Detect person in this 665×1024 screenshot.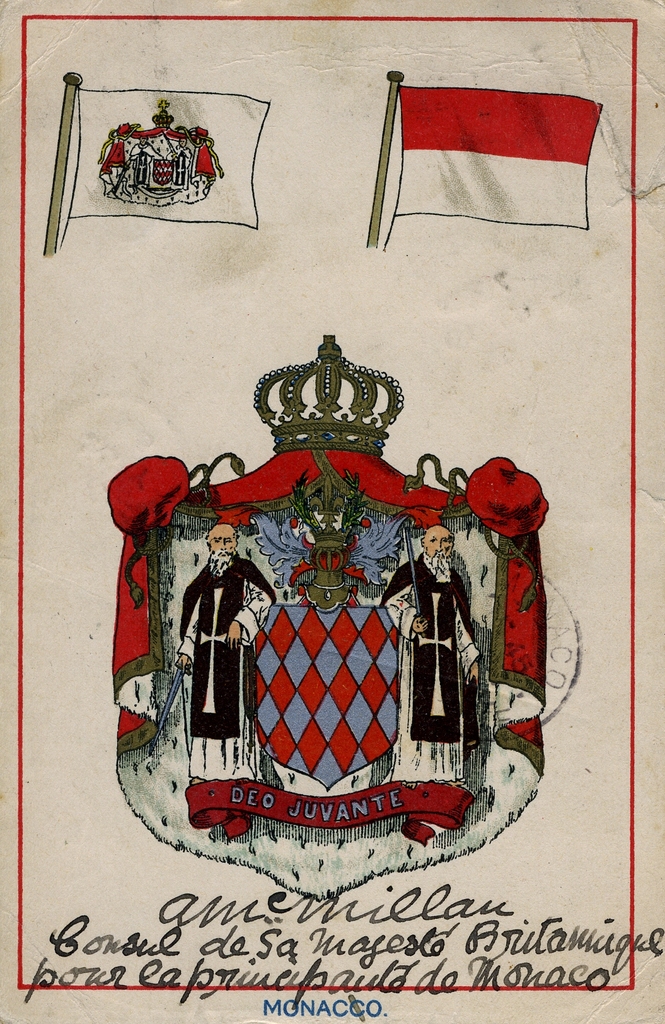
Detection: [left=376, top=521, right=482, bottom=779].
